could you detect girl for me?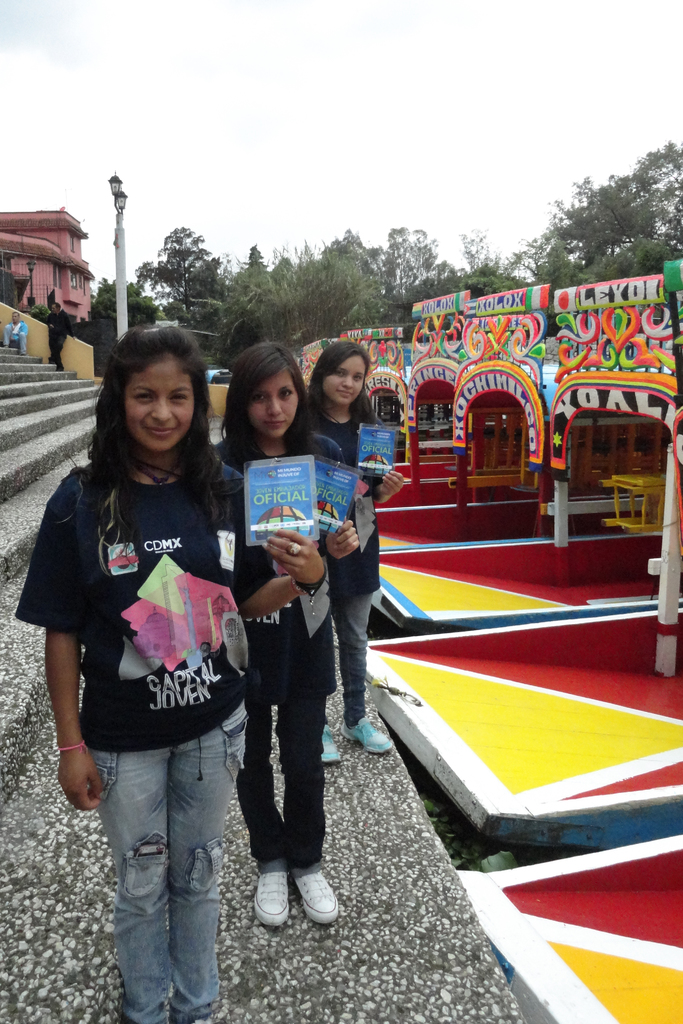
Detection result: box(300, 339, 399, 751).
